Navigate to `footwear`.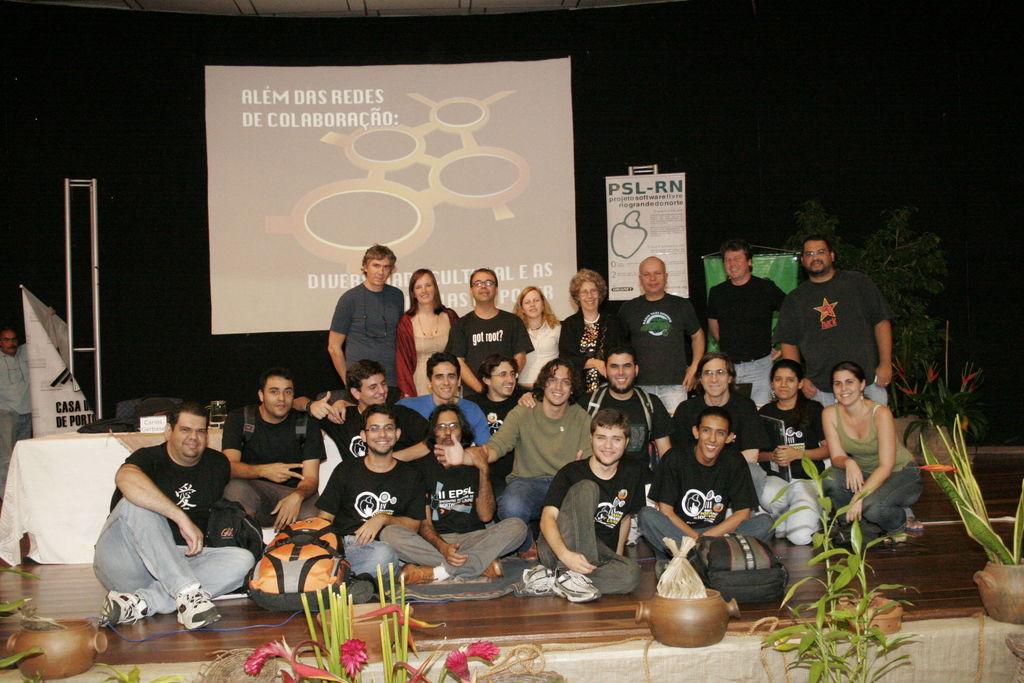
Navigation target: x1=175, y1=582, x2=222, y2=630.
